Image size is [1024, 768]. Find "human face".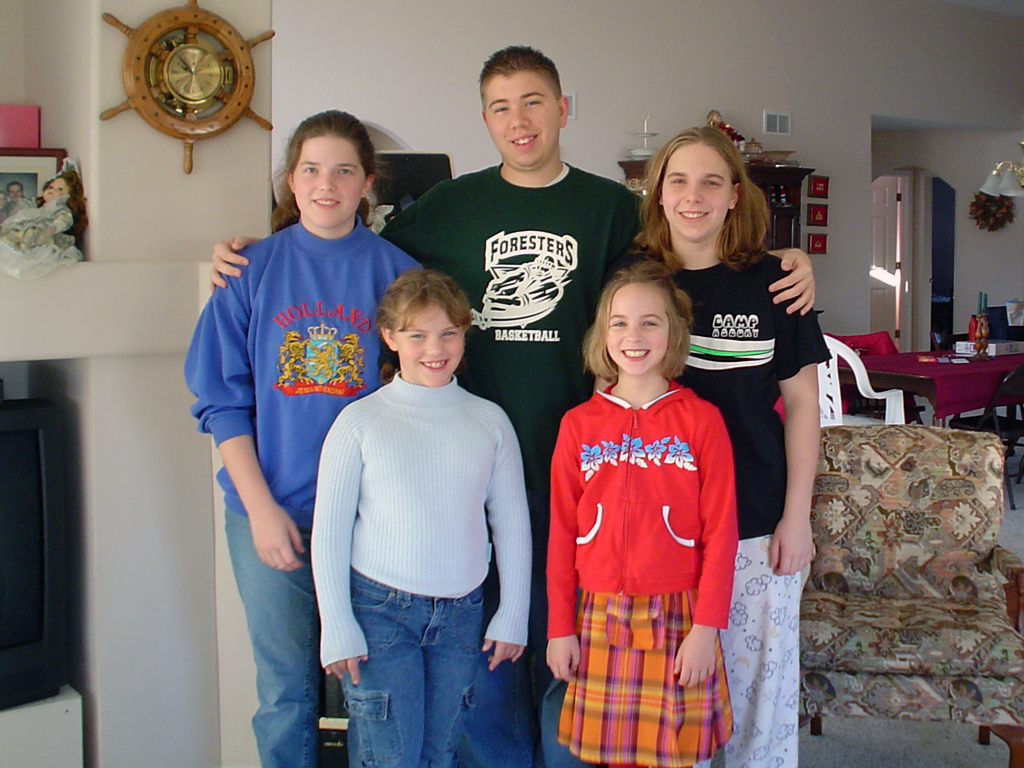
l=611, t=282, r=669, b=373.
